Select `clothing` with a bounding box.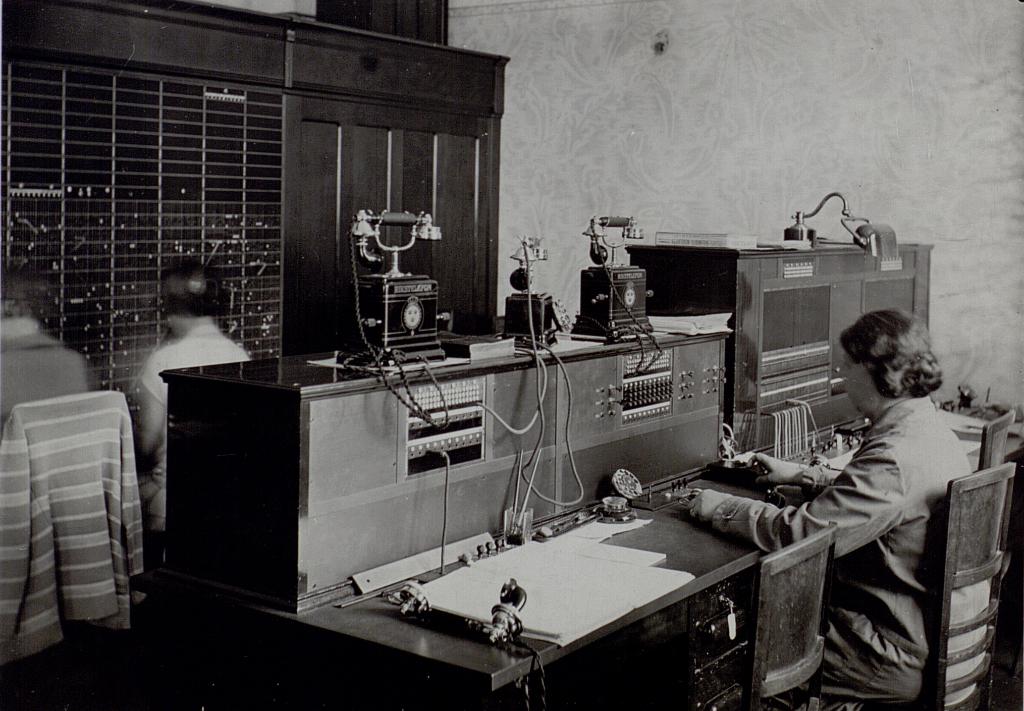
0 336 94 437.
